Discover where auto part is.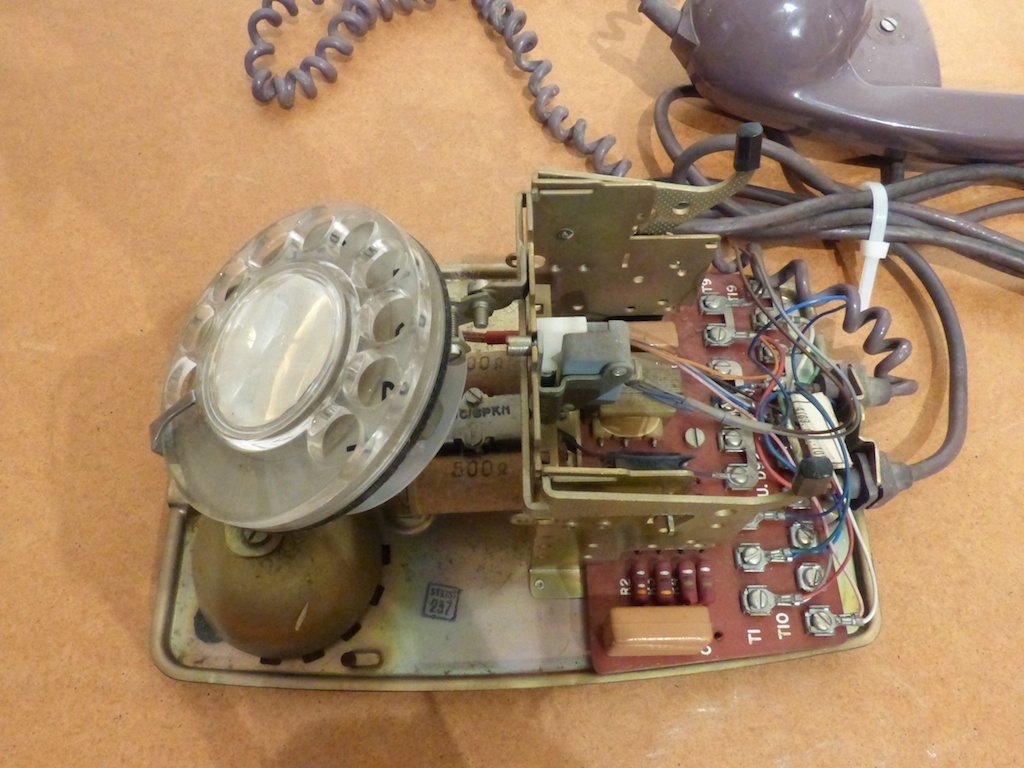
Discovered at [641,0,1023,168].
